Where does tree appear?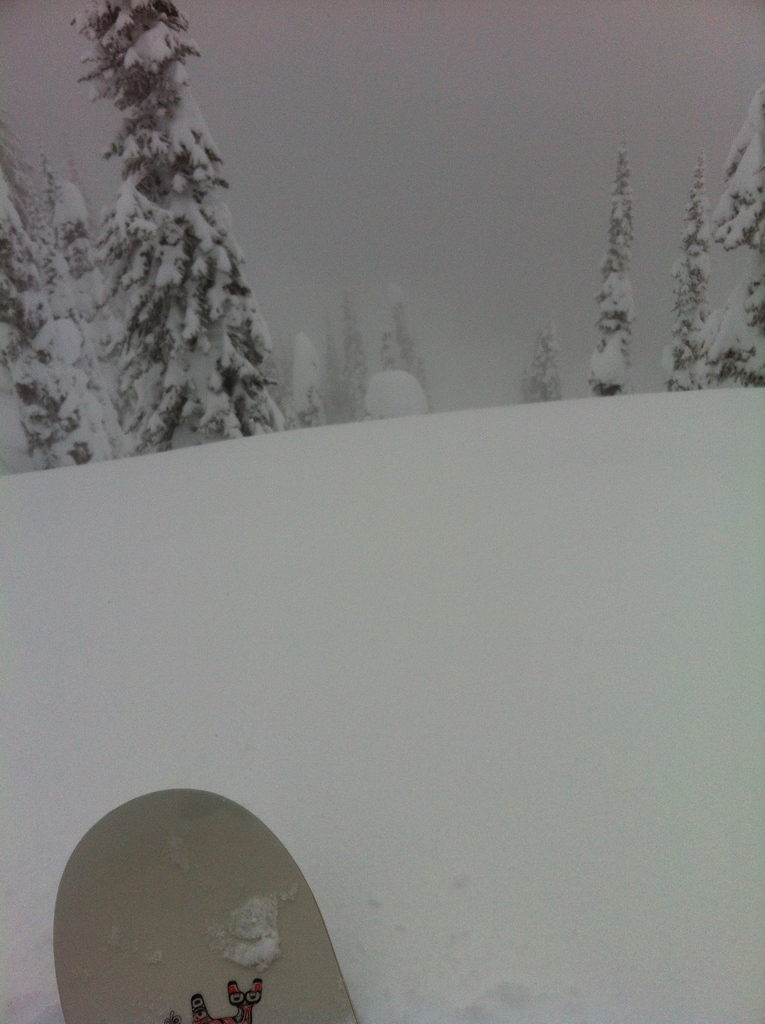
Appears at [x1=586, y1=127, x2=637, y2=401].
